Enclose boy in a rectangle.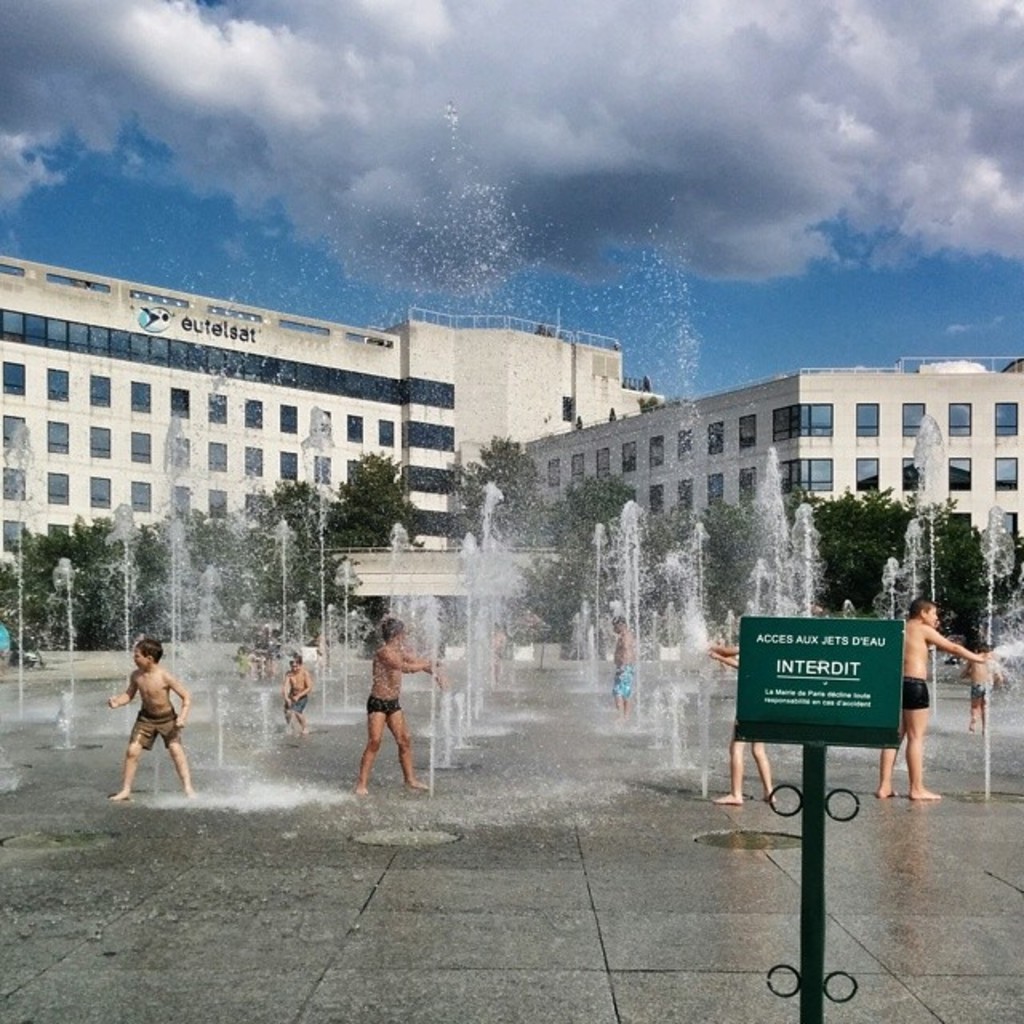
bbox(877, 598, 992, 800).
